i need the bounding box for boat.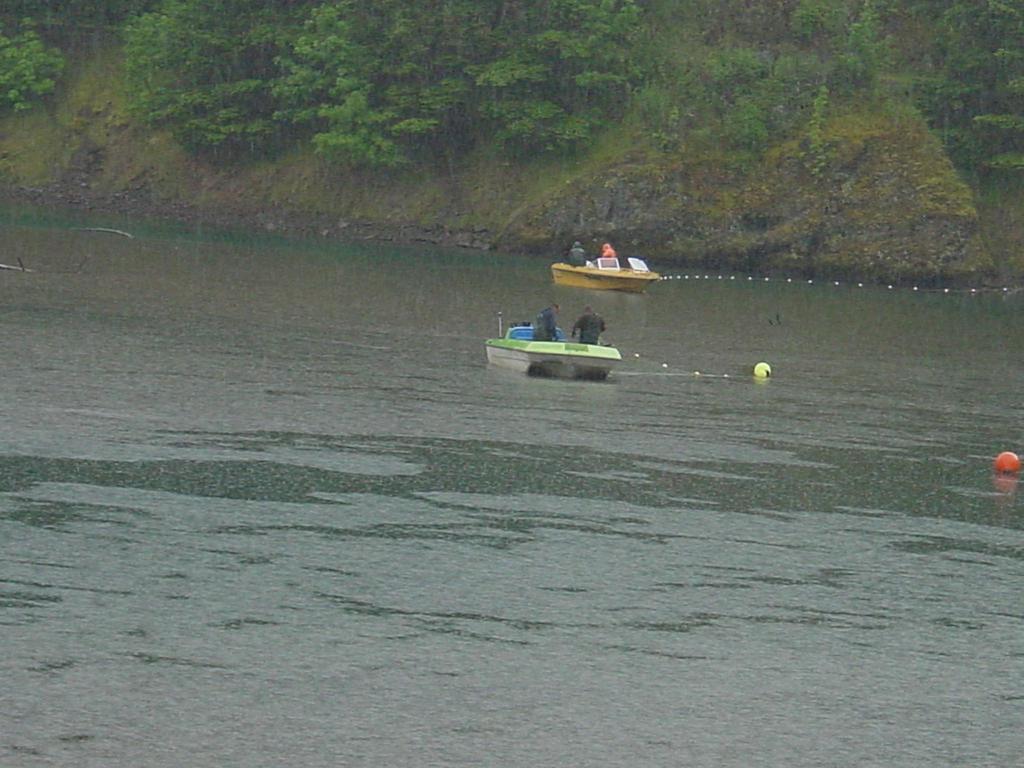
Here it is: 485,307,623,382.
